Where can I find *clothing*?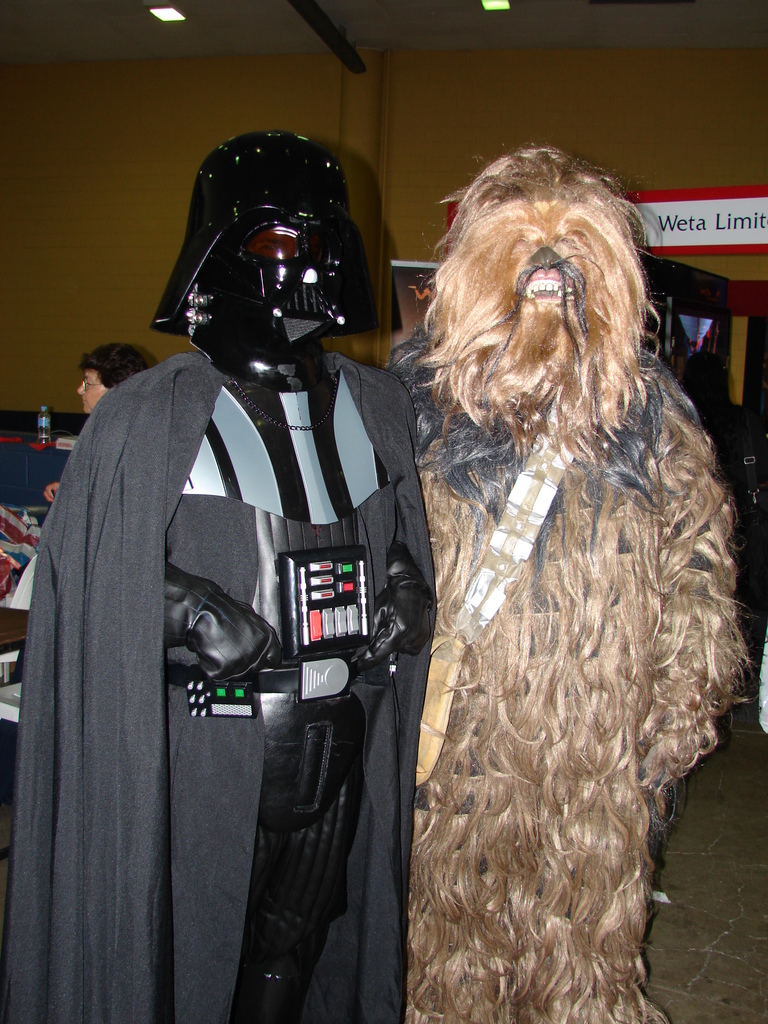
You can find it at [x1=40, y1=229, x2=456, y2=1012].
